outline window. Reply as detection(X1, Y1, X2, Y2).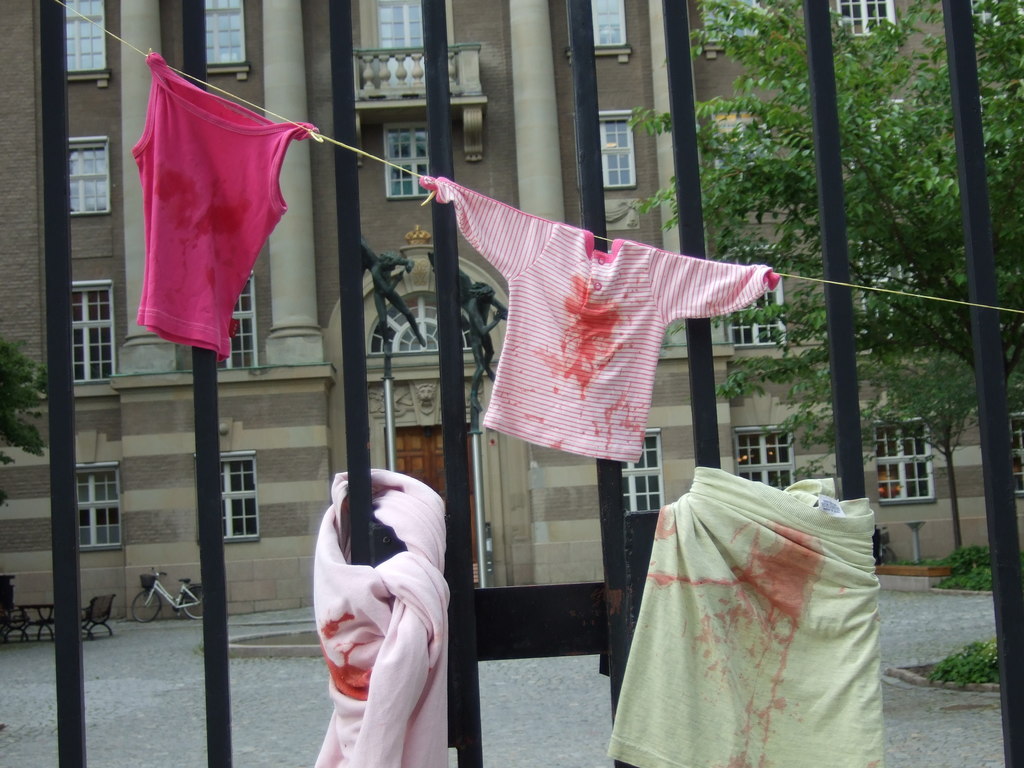
detection(980, 100, 1023, 162).
